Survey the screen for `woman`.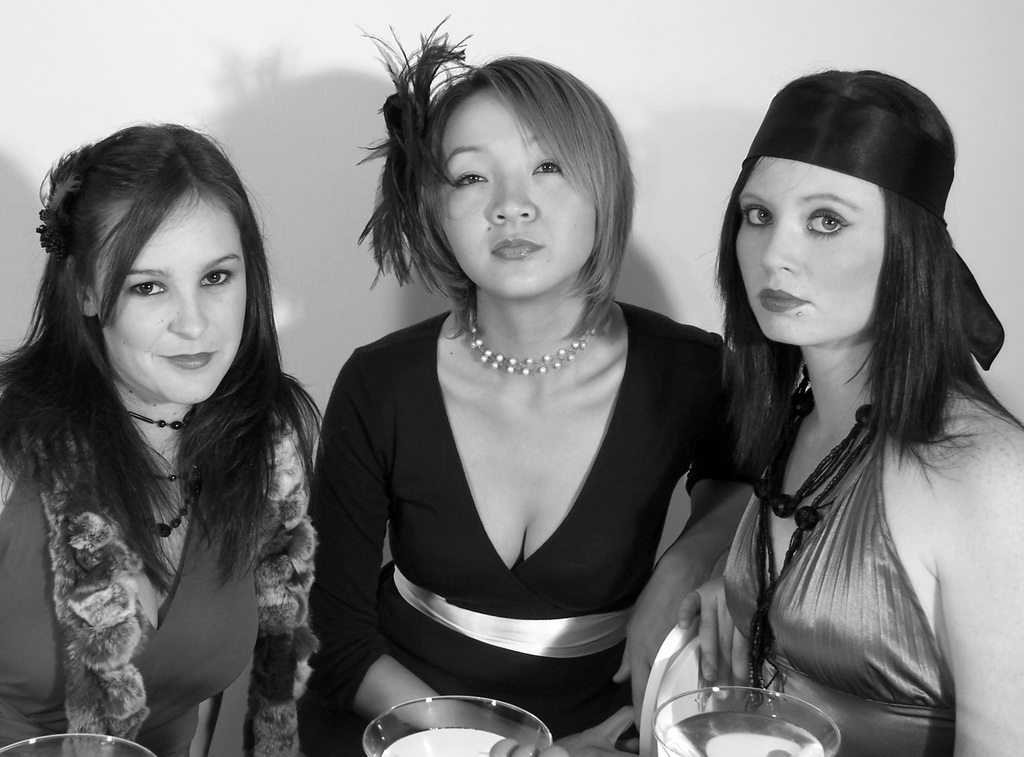
Survey found: select_region(0, 122, 333, 756).
